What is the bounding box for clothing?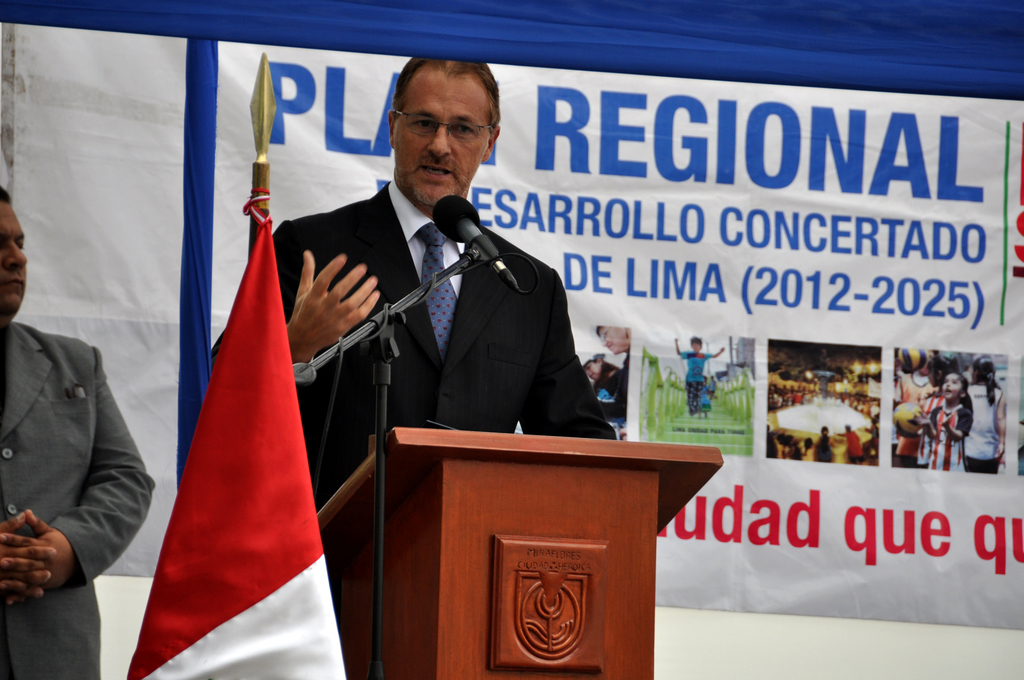
locate(913, 392, 968, 472).
